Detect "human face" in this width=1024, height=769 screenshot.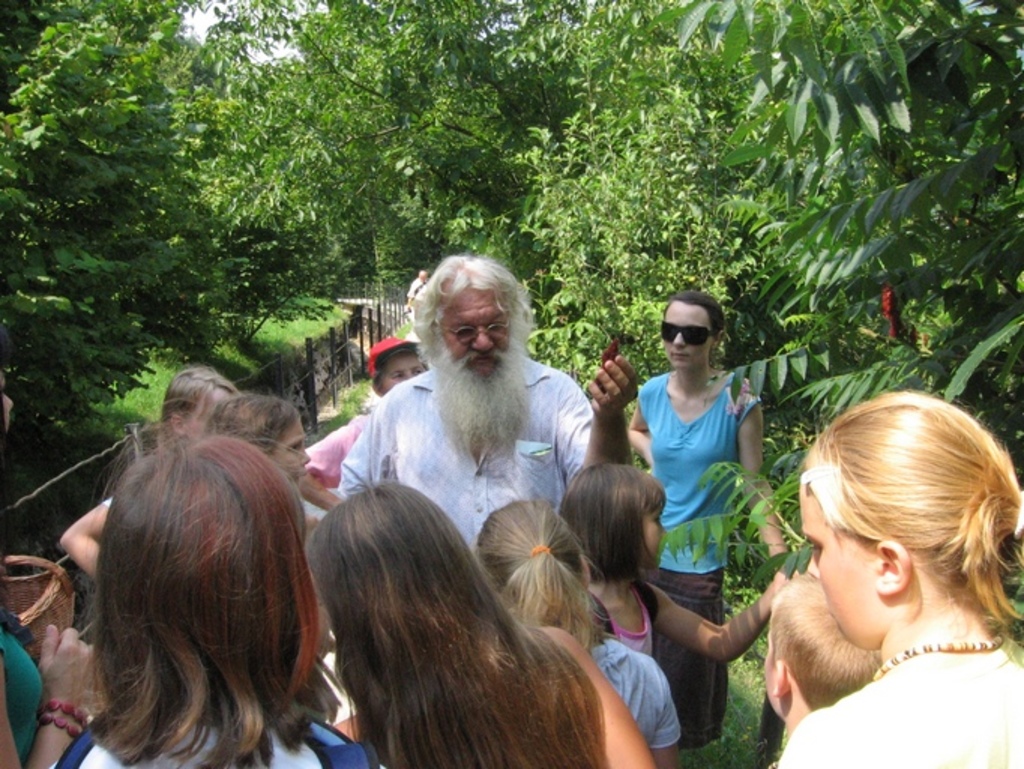
Detection: box=[800, 488, 877, 649].
